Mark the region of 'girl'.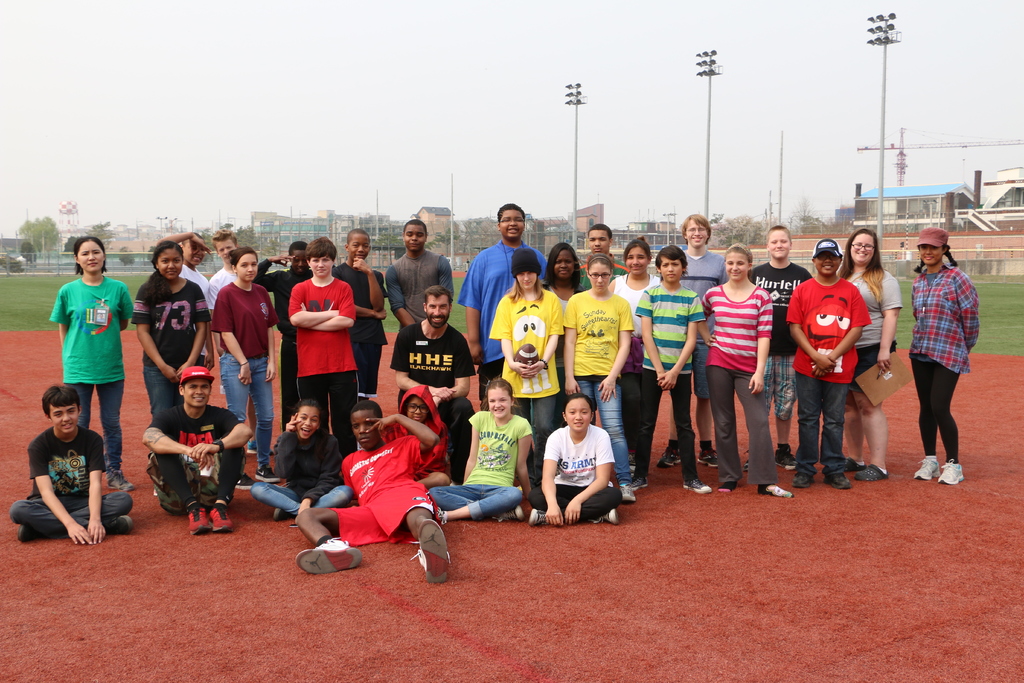
Region: [630, 243, 712, 493].
